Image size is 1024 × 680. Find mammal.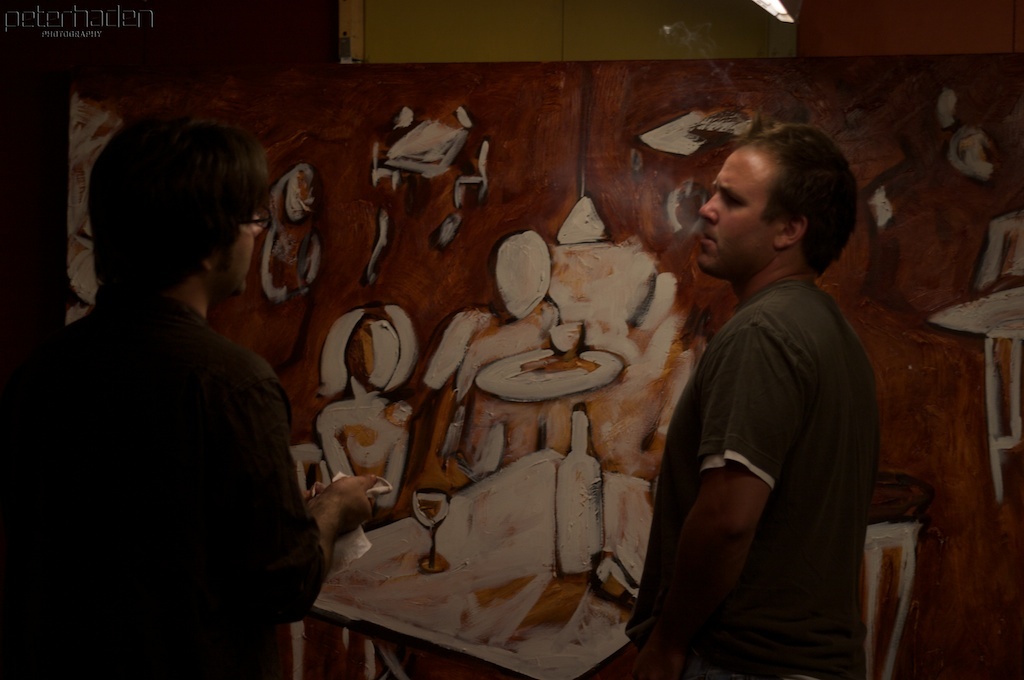
box=[20, 98, 356, 679].
